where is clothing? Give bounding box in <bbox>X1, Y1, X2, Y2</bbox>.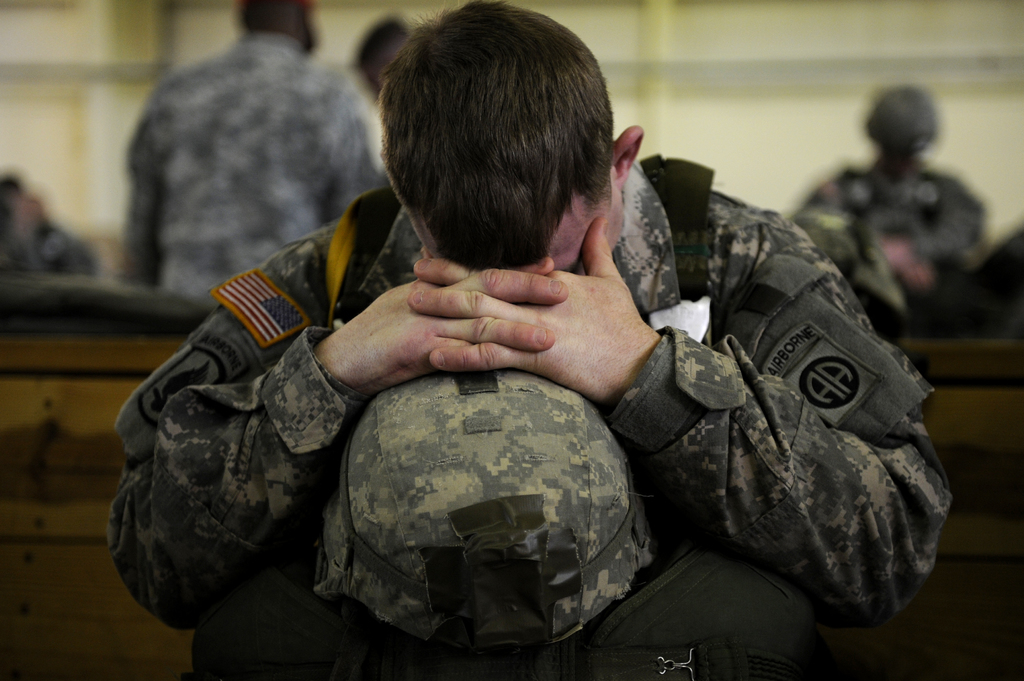
<bbox>111, 37, 380, 291</bbox>.
